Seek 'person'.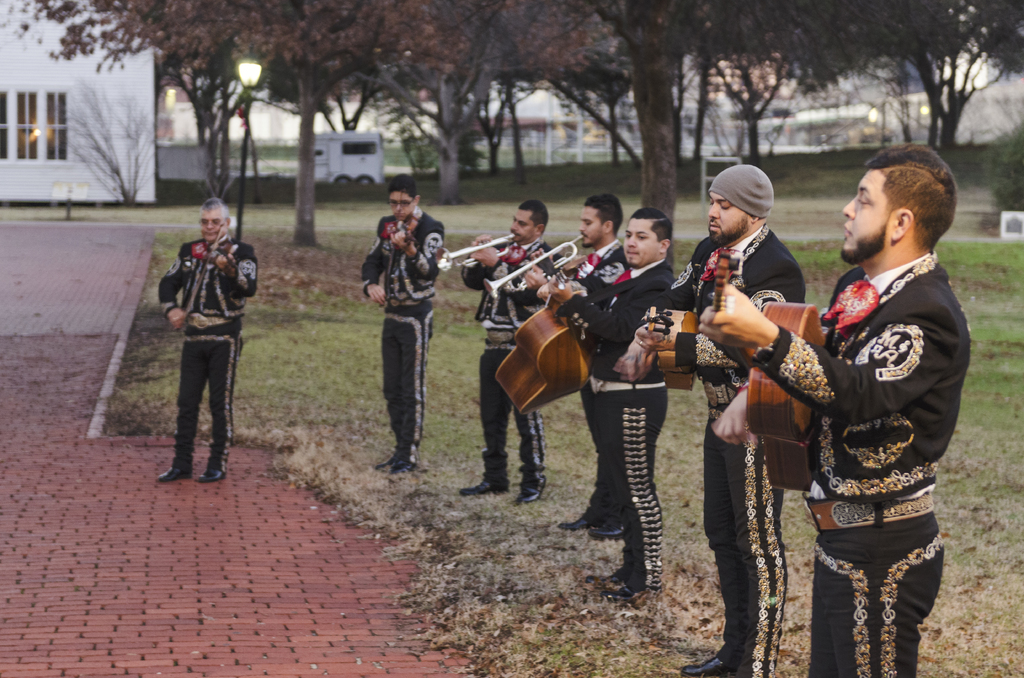
351,177,452,474.
